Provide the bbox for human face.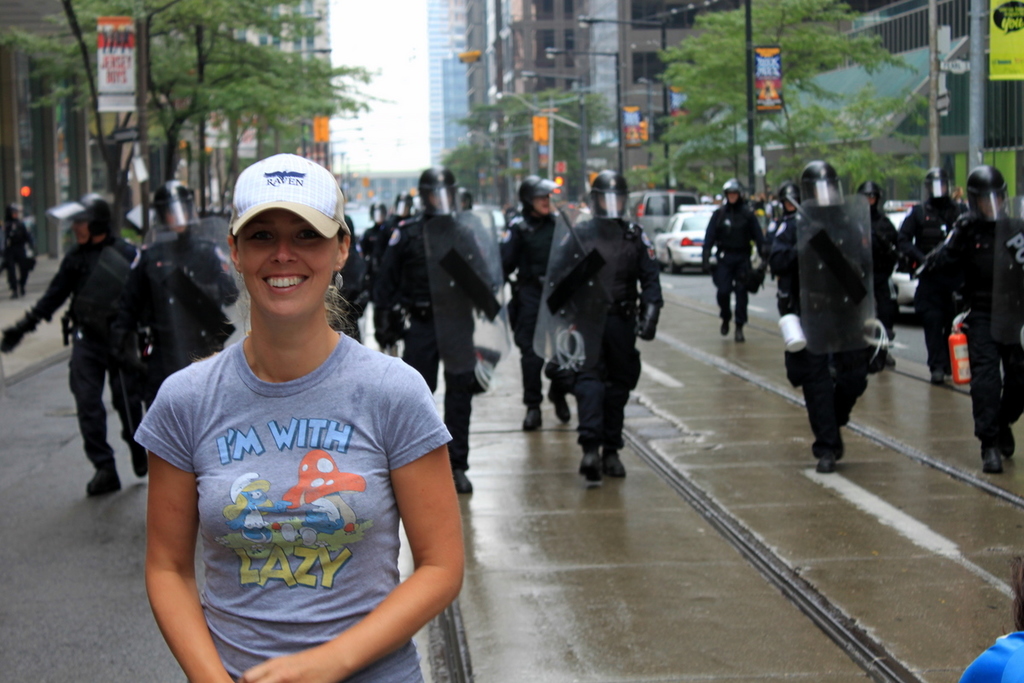
x1=533, y1=191, x2=550, y2=214.
